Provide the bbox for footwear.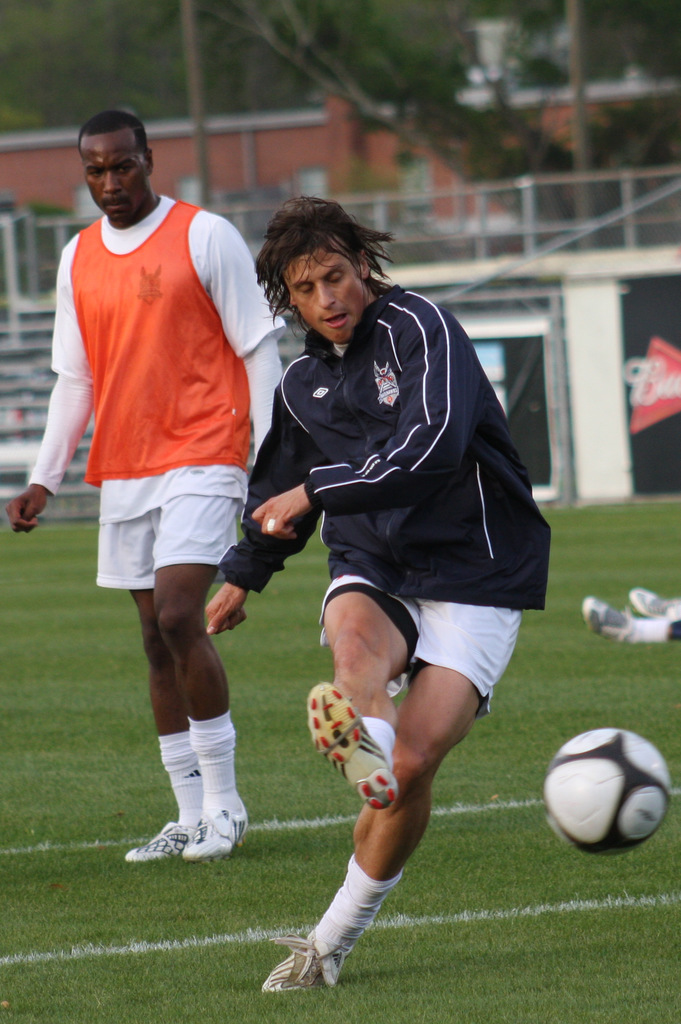
271 935 356 1000.
